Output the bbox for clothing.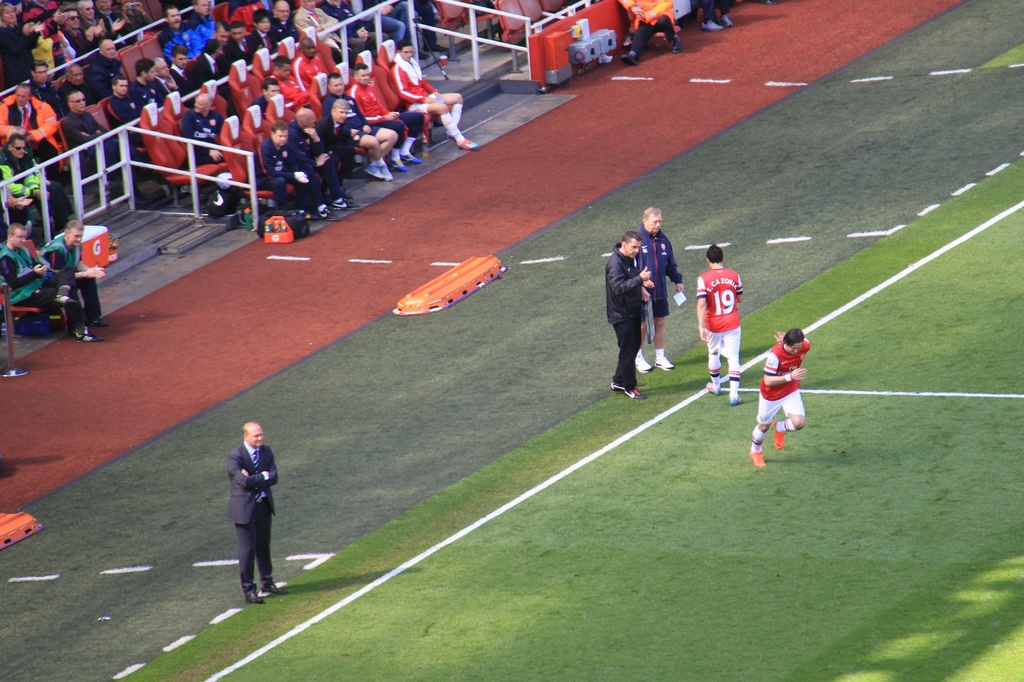
234 37 269 66.
